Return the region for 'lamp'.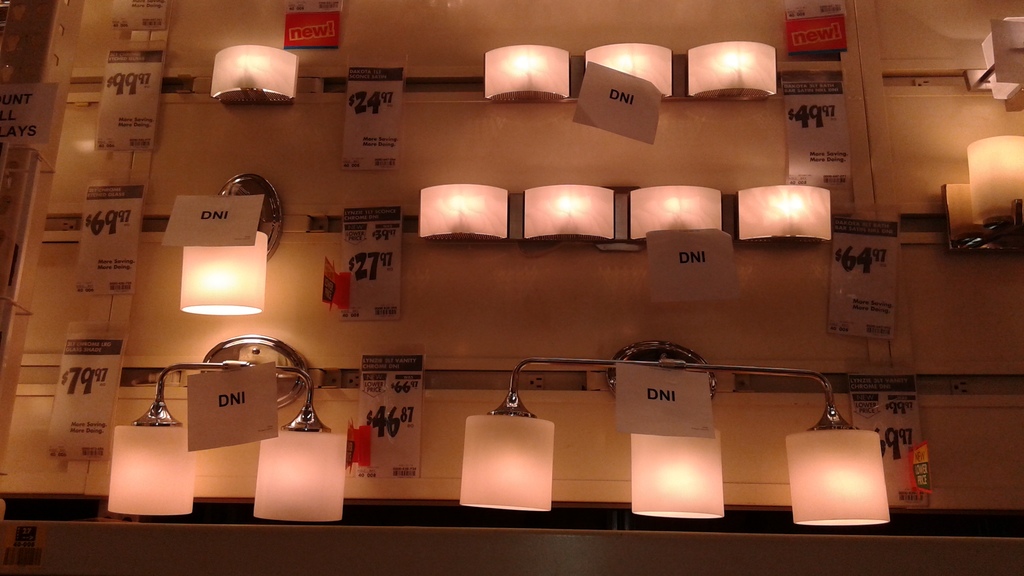
<box>109,335,344,522</box>.
